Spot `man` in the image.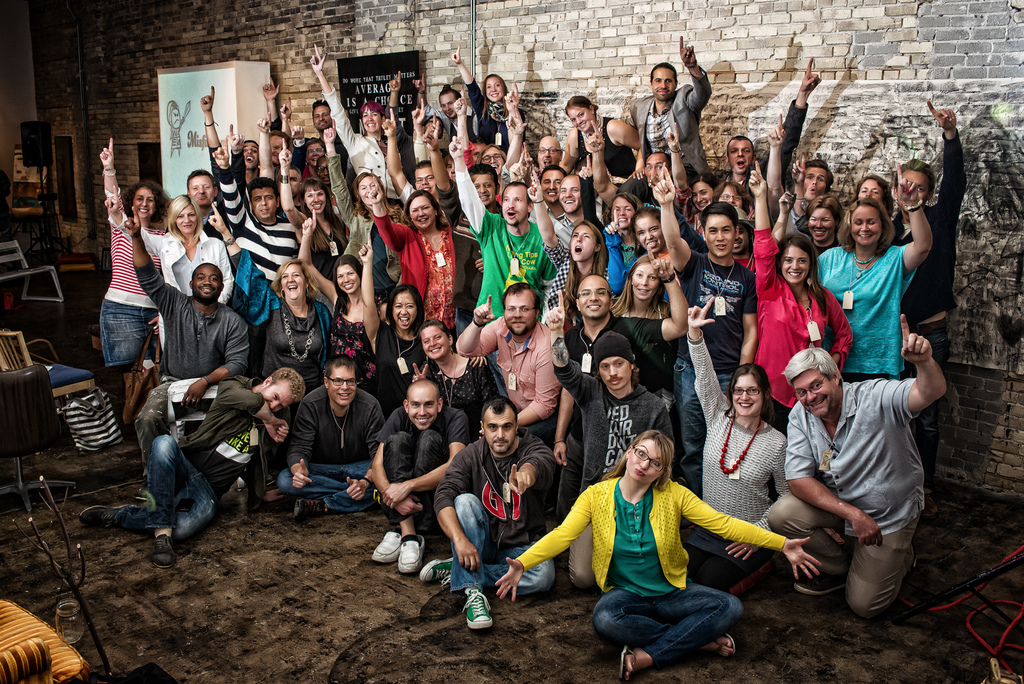
`man` found at detection(410, 73, 484, 172).
